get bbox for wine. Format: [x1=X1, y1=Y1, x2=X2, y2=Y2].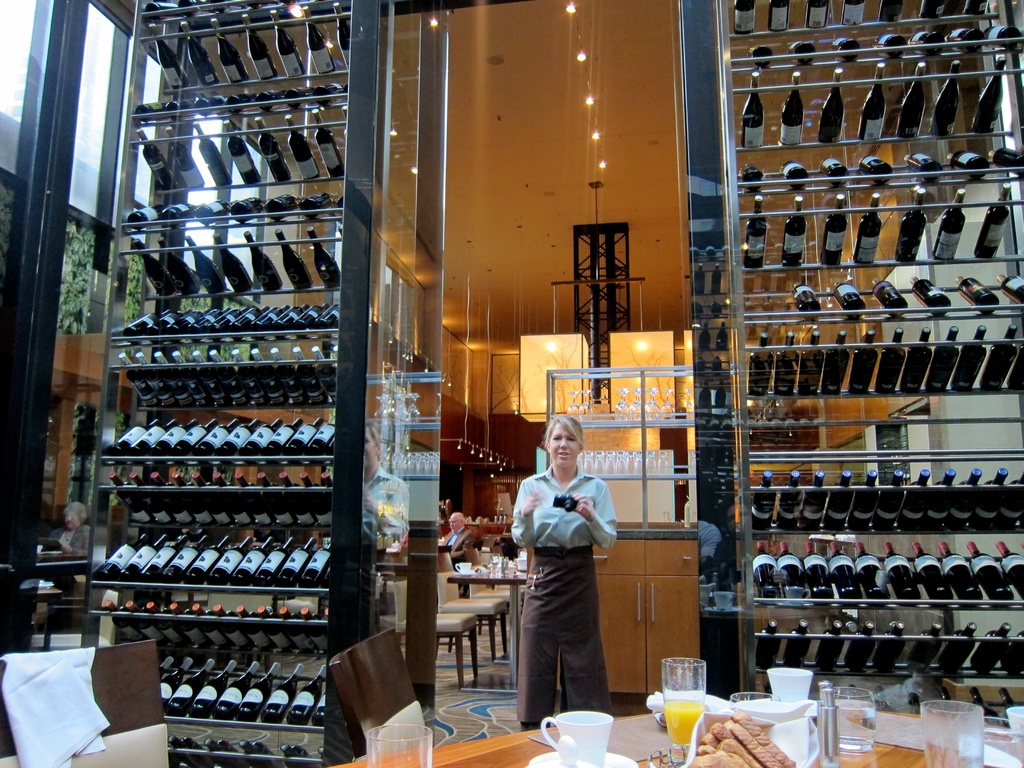
[x1=979, y1=325, x2=1017, y2=388].
